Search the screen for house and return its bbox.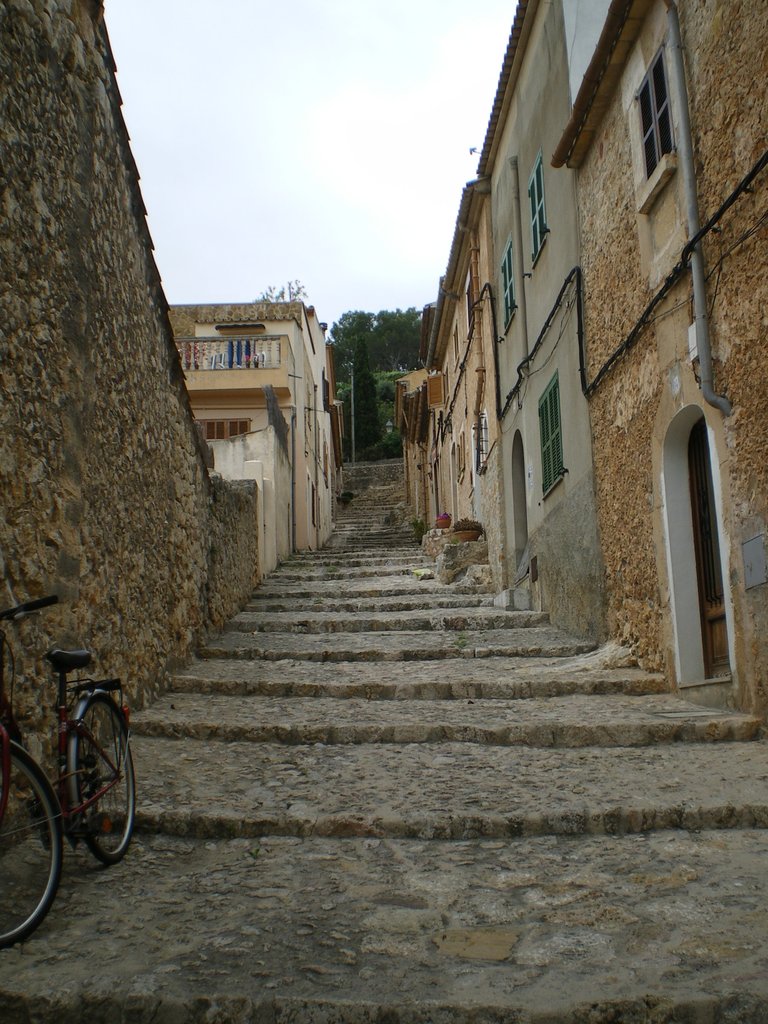
Found: {"left": 187, "top": 300, "right": 341, "bottom": 557}.
